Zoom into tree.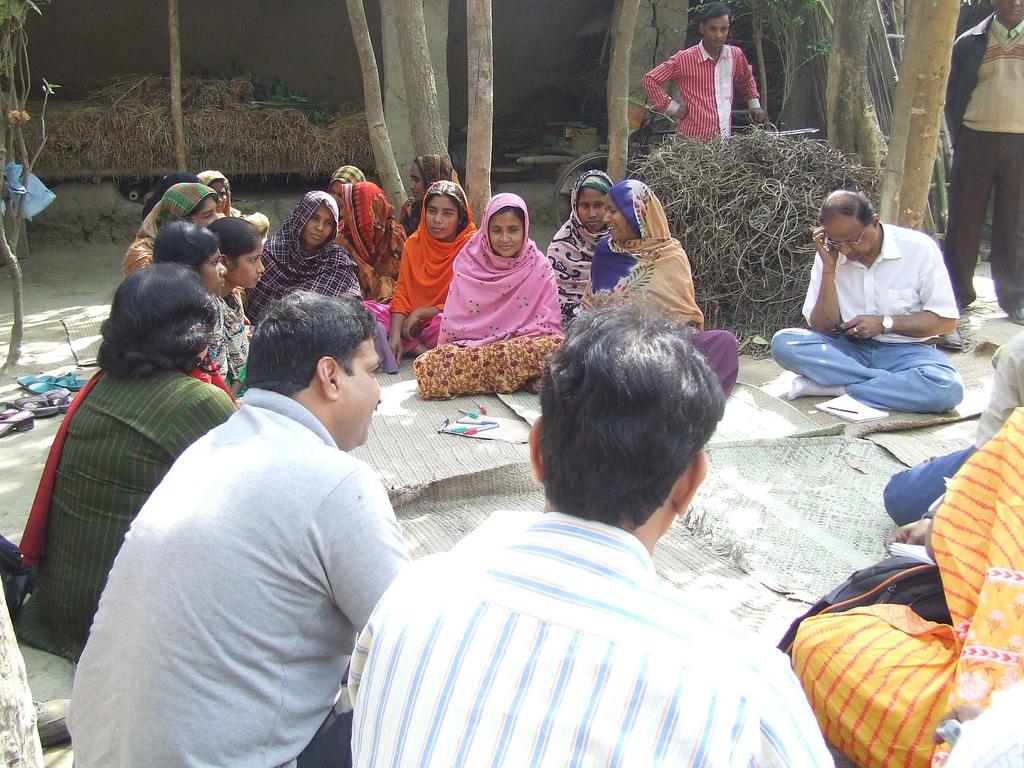
Zoom target: crop(465, 0, 494, 229).
